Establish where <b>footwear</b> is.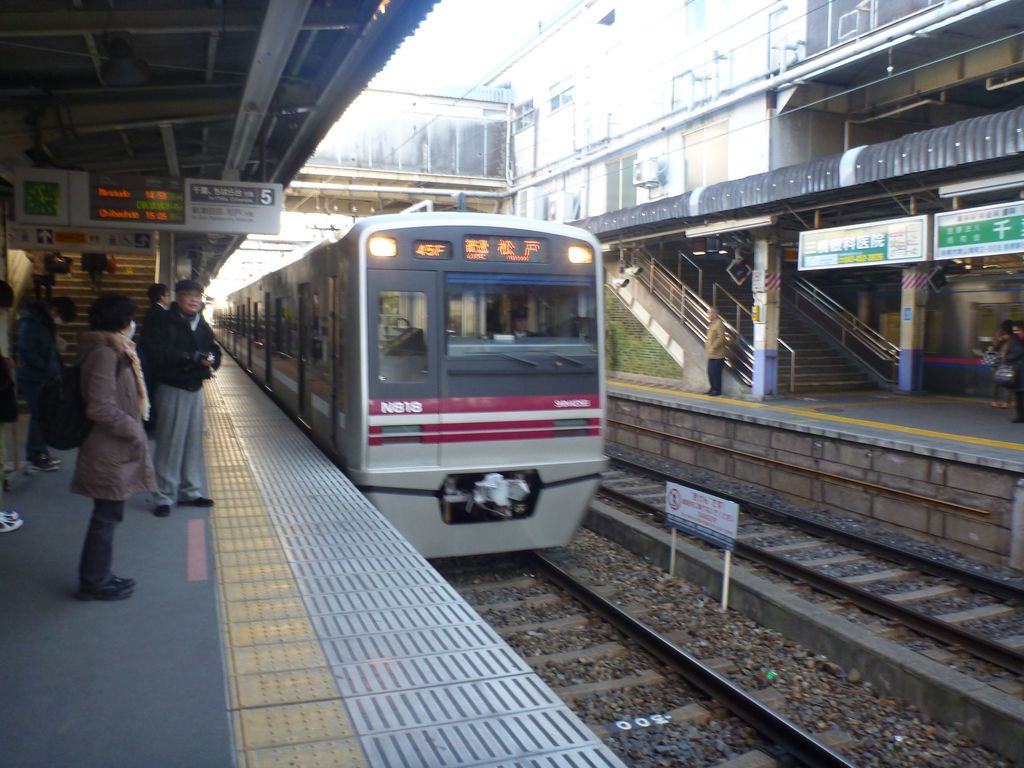
Established at box(52, 457, 67, 466).
